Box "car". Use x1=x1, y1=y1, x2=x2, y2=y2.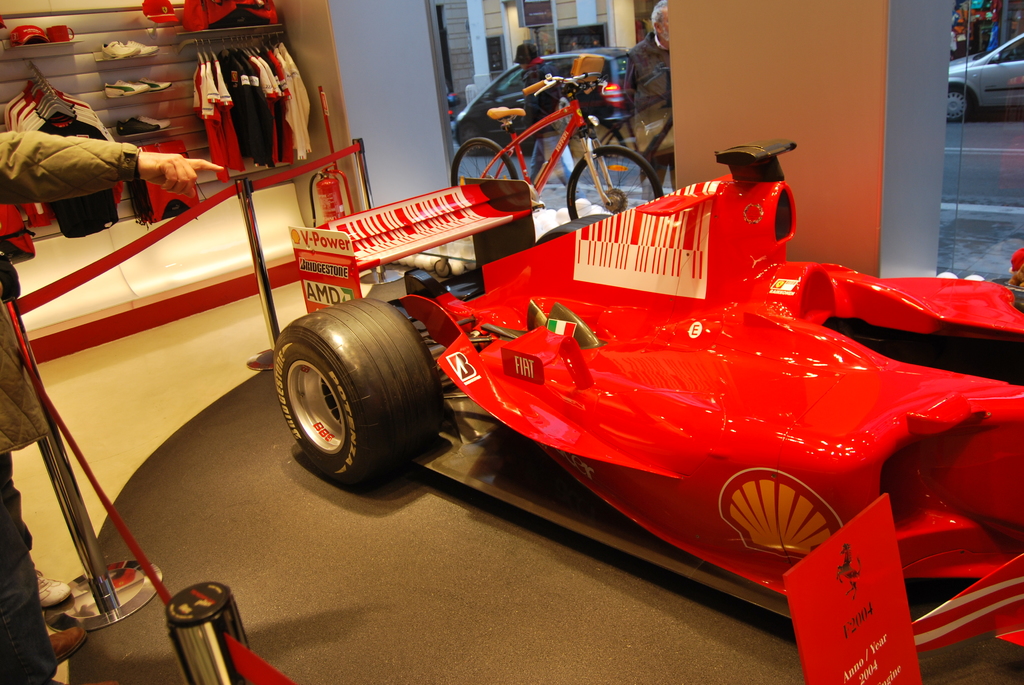
x1=456, y1=43, x2=637, y2=151.
